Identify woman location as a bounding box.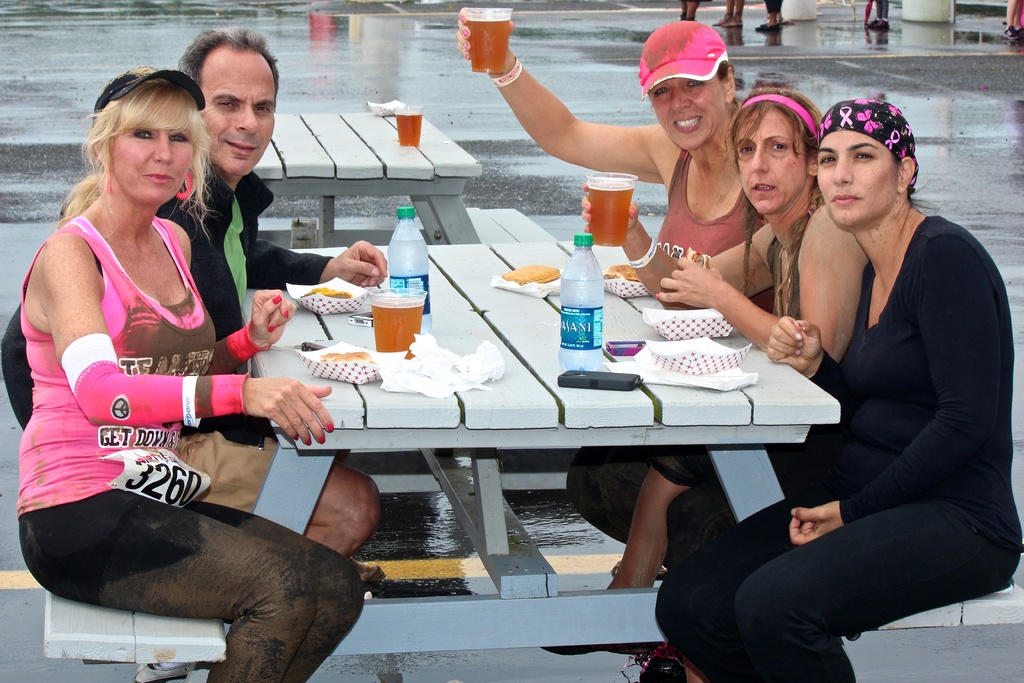
{"left": 650, "top": 94, "right": 1023, "bottom": 682}.
